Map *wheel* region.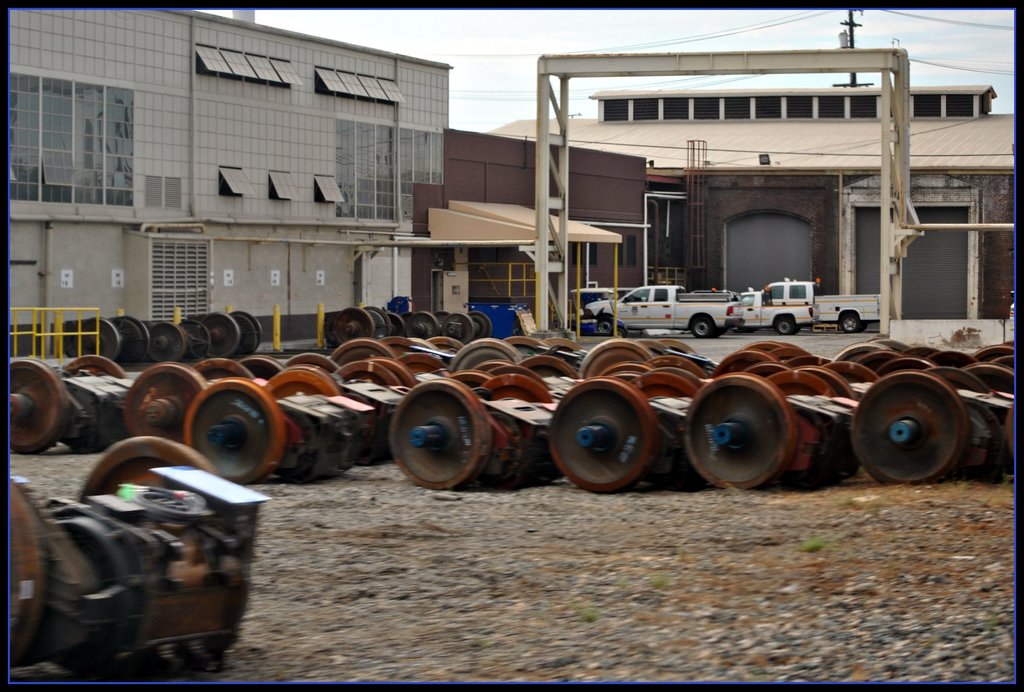
Mapped to {"x1": 693, "y1": 314, "x2": 716, "y2": 339}.
